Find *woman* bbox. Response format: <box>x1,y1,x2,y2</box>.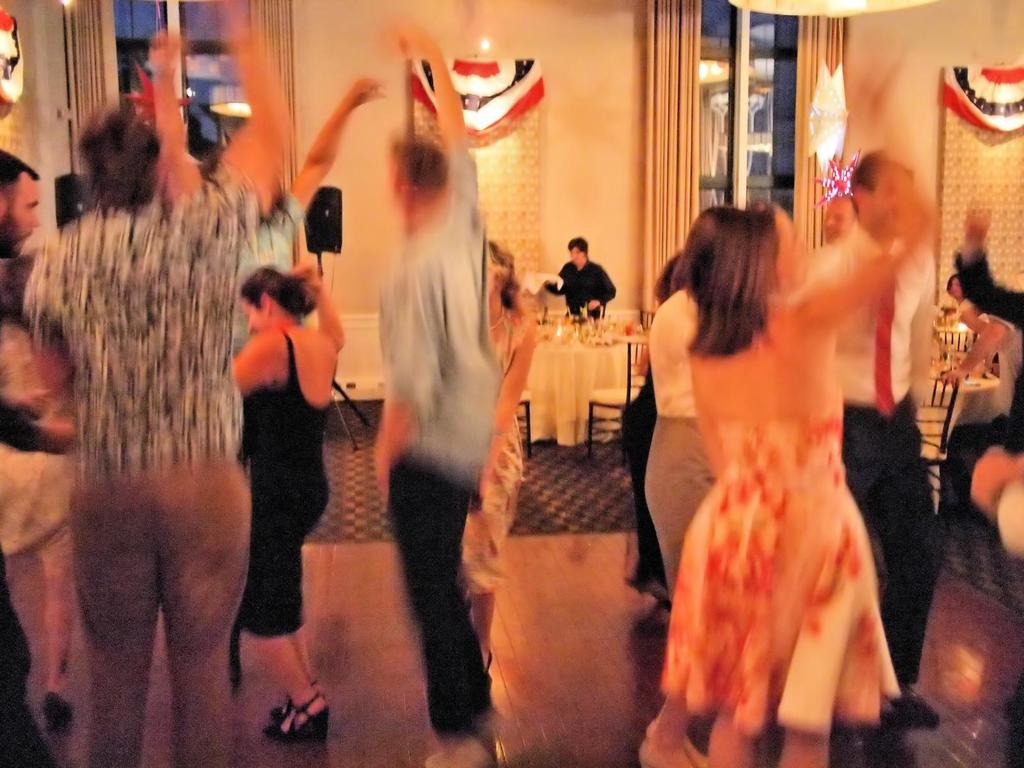
<box>460,239,538,669</box>.
